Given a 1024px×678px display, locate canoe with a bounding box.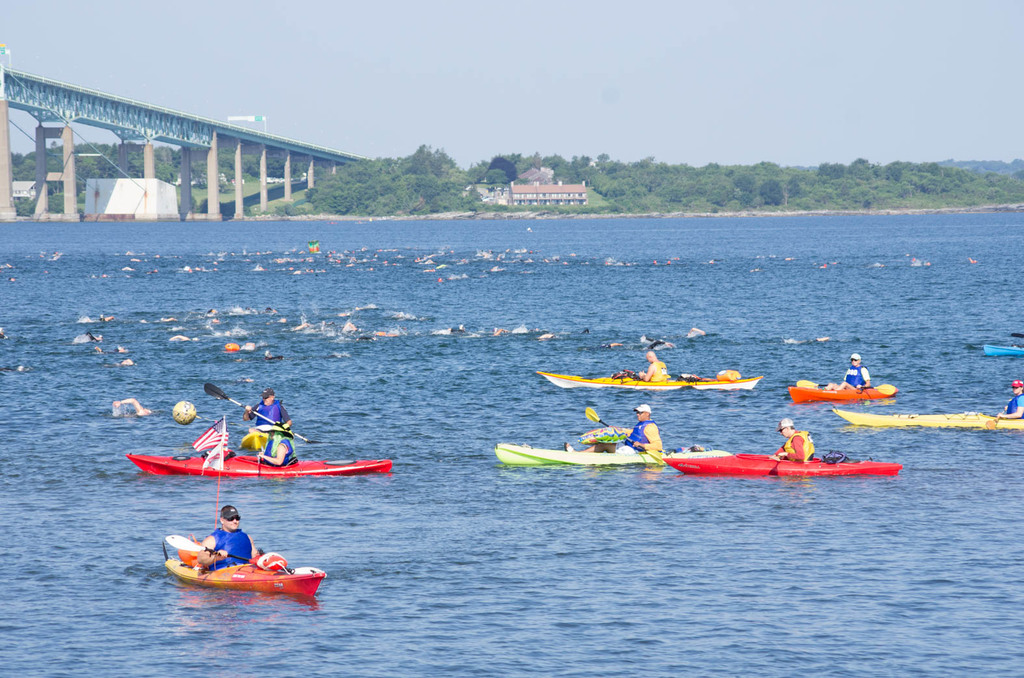
Located: left=664, top=454, right=902, bottom=480.
